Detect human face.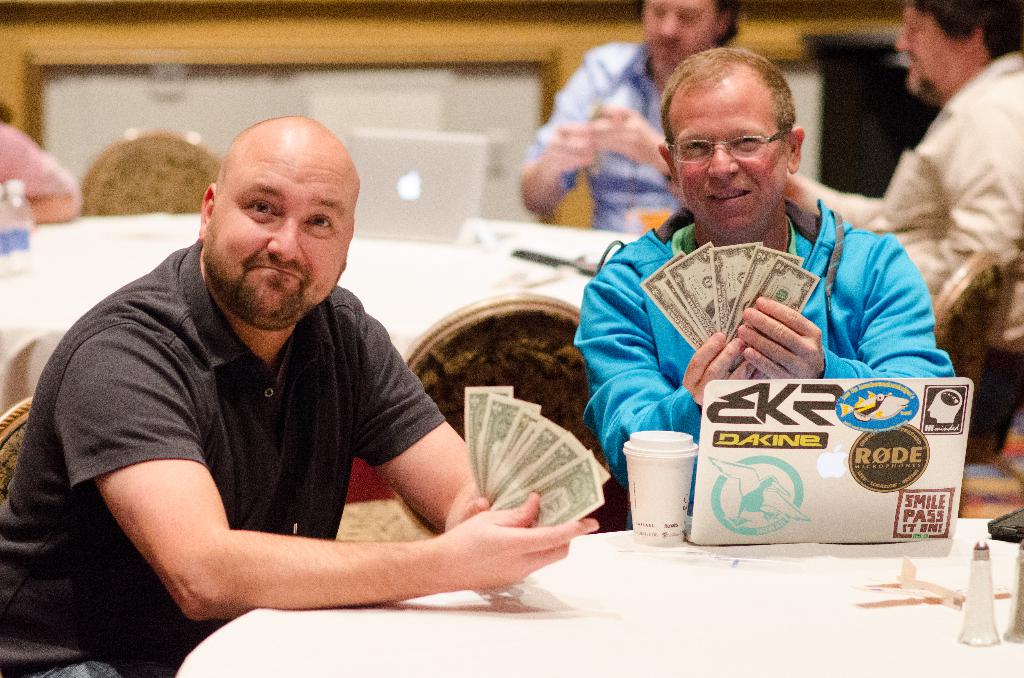
Detected at (x1=674, y1=99, x2=790, y2=234).
